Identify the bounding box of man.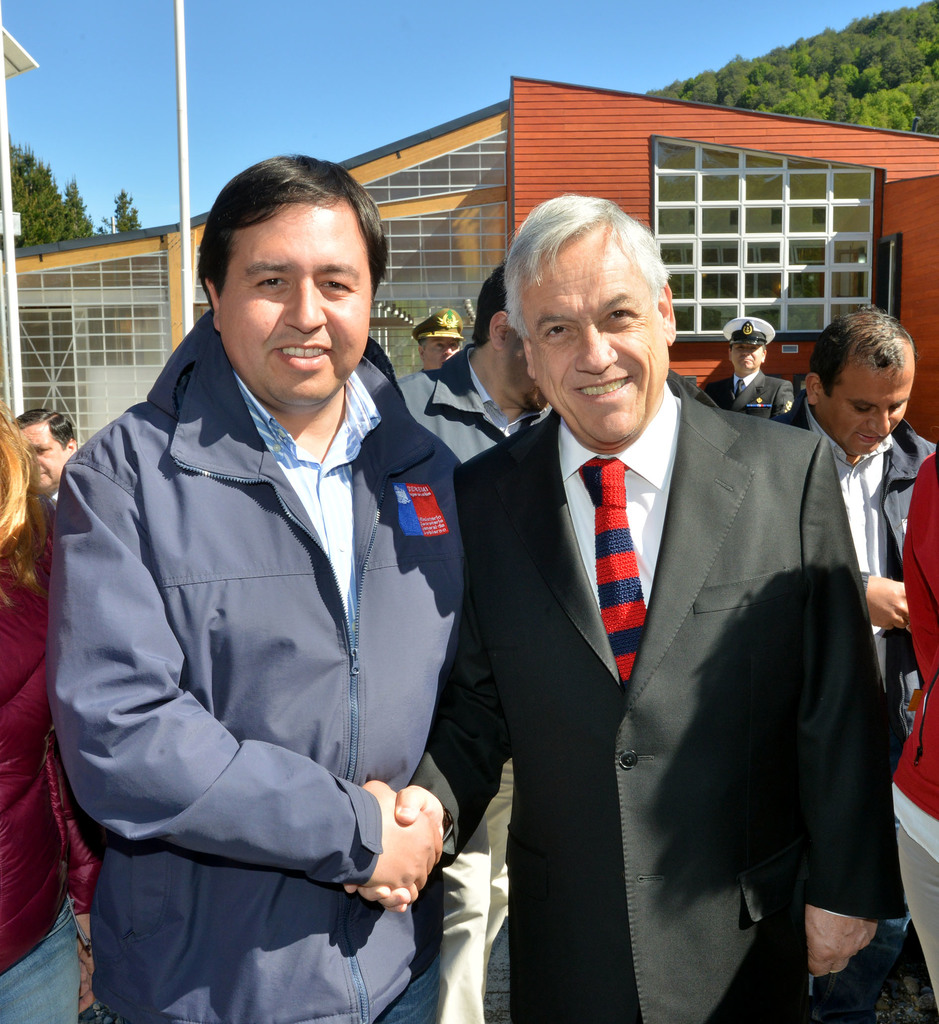
left=352, top=194, right=904, bottom=1023.
